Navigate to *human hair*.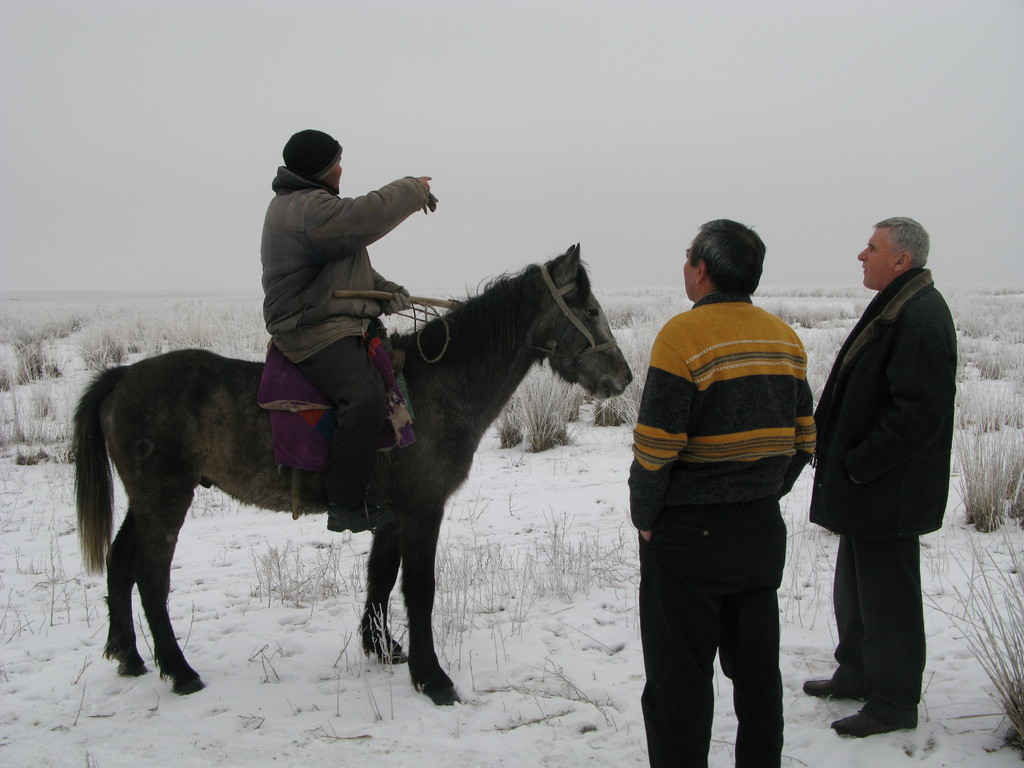
Navigation target: 690, 220, 764, 295.
